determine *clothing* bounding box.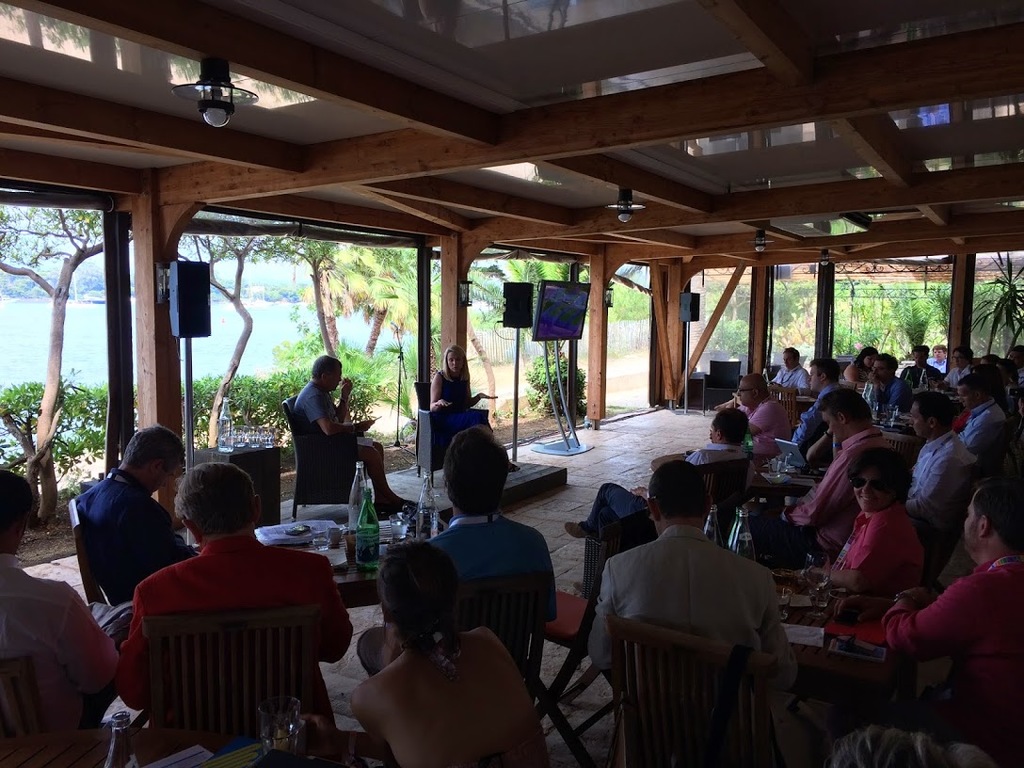
Determined: 0/554/113/728.
